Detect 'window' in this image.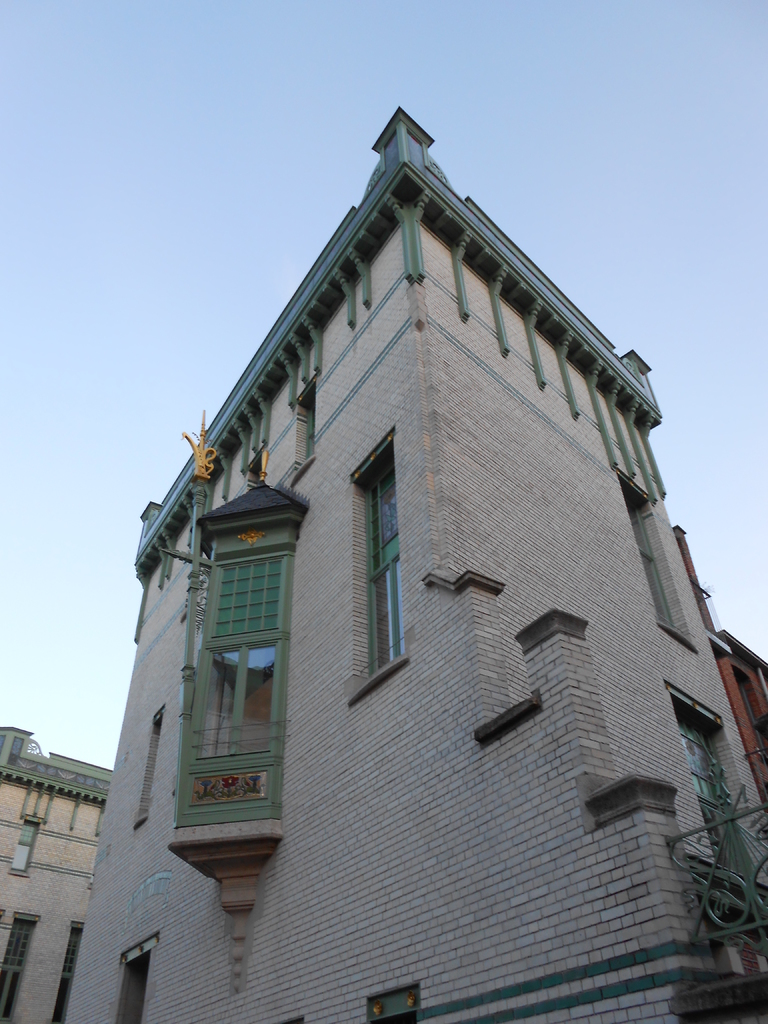
Detection: 611, 463, 694, 652.
